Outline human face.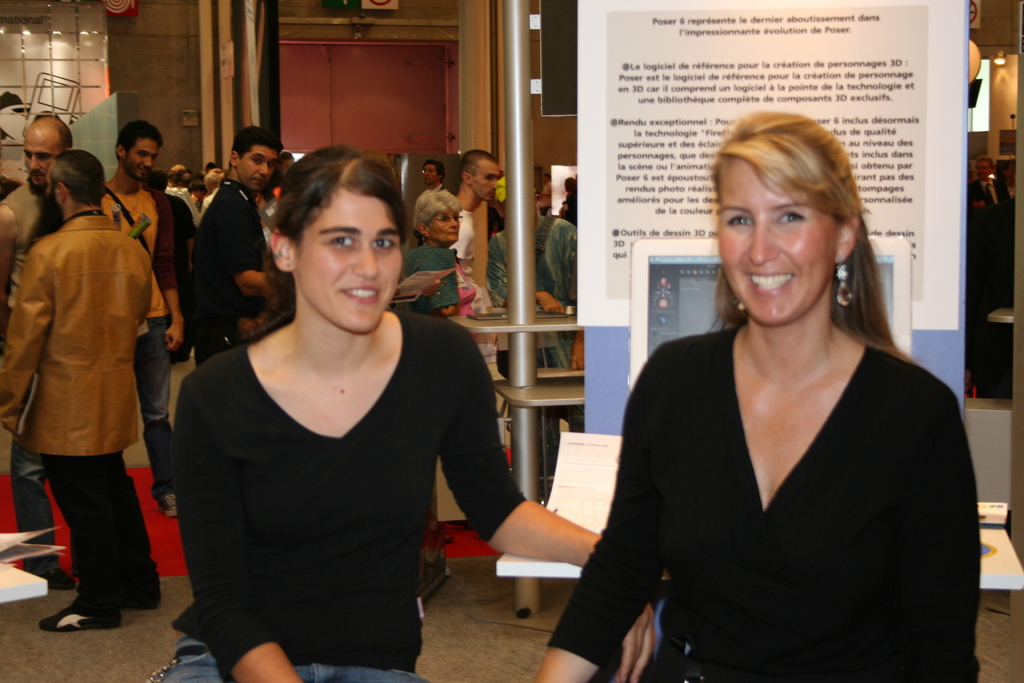
Outline: x1=242 y1=146 x2=276 y2=190.
